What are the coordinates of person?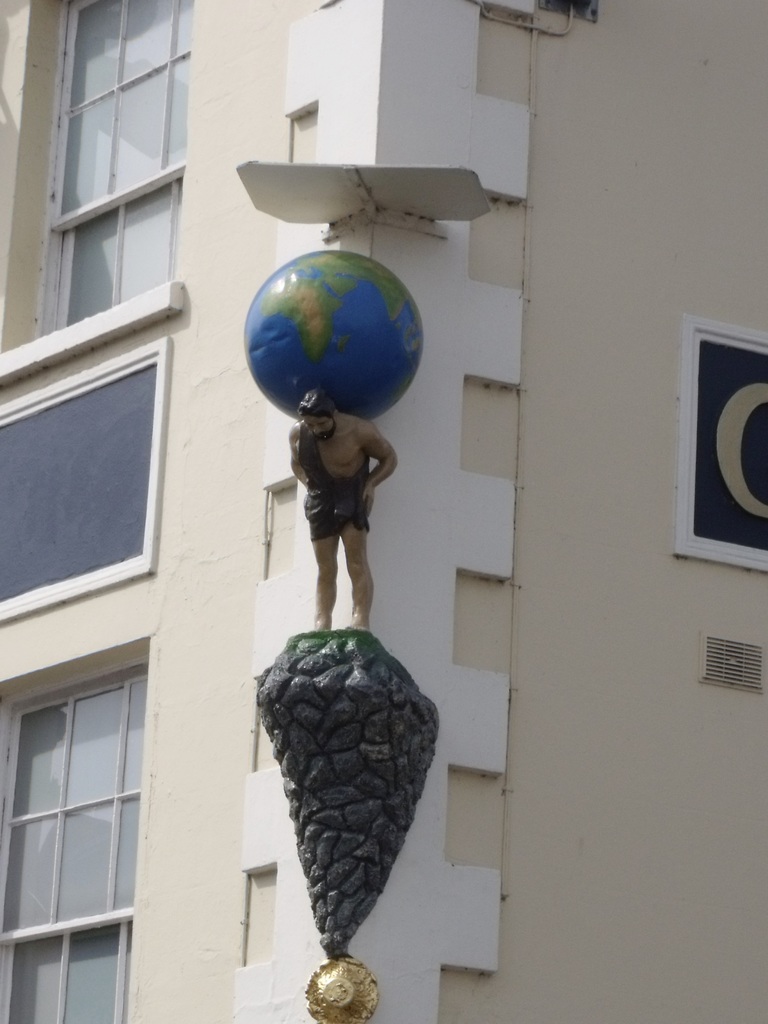
crop(287, 386, 397, 636).
